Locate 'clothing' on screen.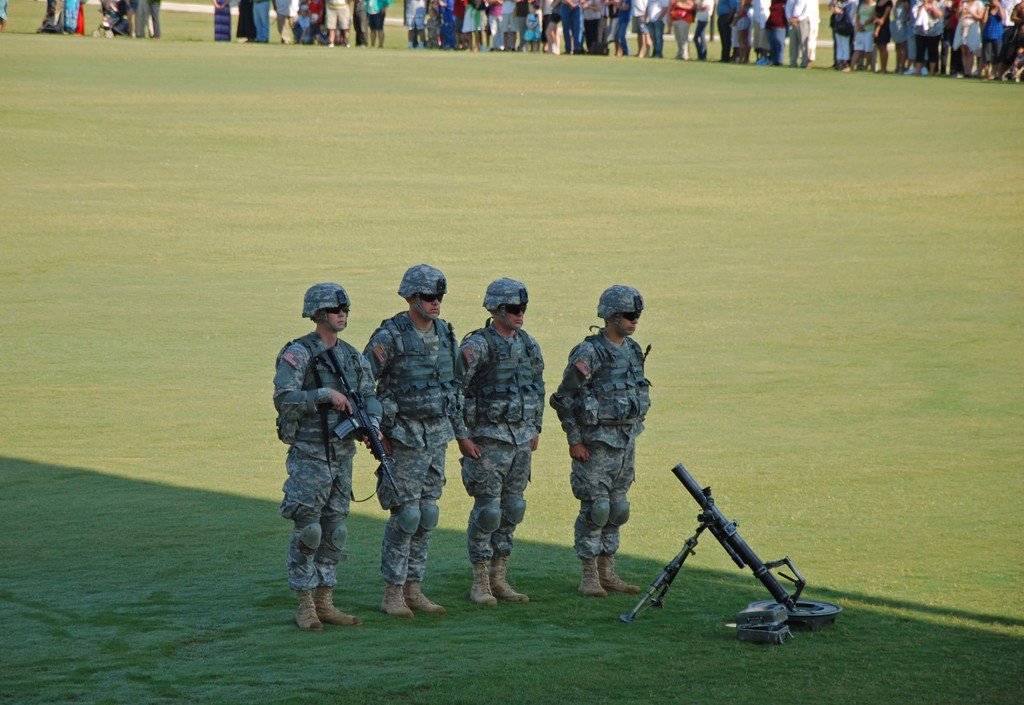
On screen at [left=356, top=306, right=464, bottom=585].
